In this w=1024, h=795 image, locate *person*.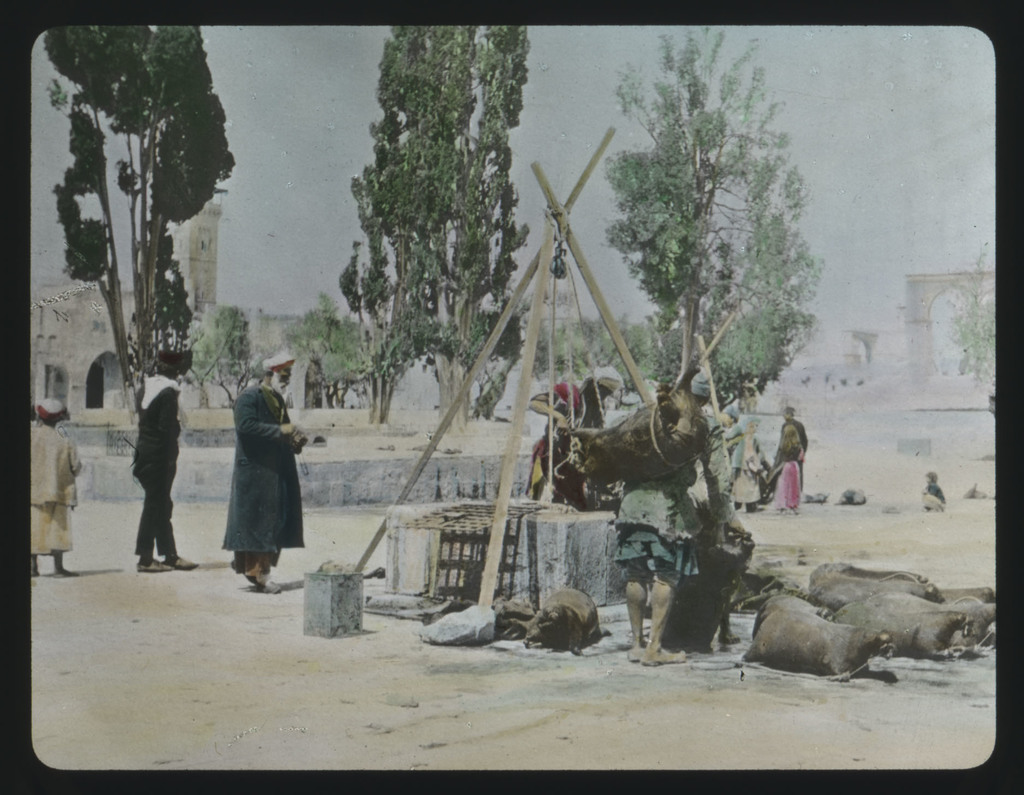
Bounding box: [x1=621, y1=374, x2=698, y2=662].
